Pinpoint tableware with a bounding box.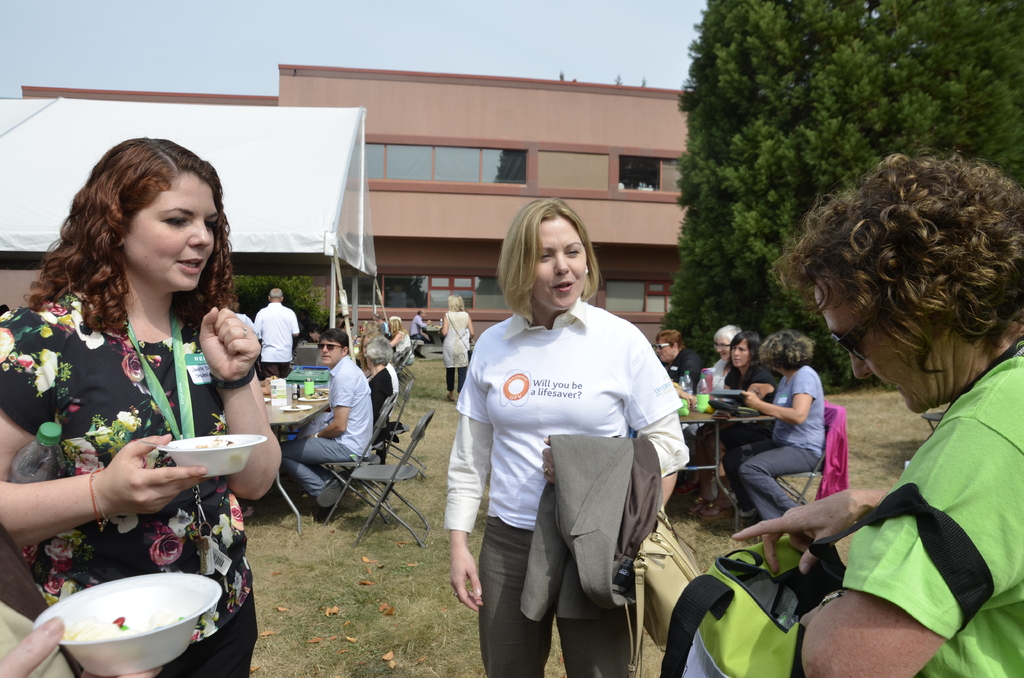
{"x1": 138, "y1": 441, "x2": 173, "y2": 449}.
